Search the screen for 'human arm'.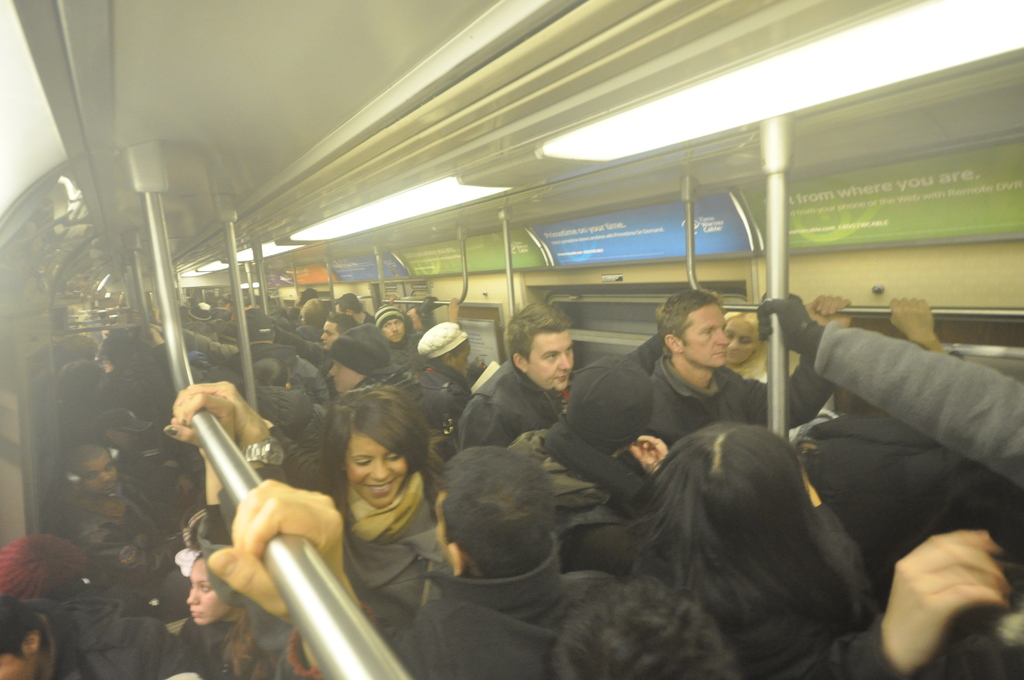
Found at (442,295,468,323).
